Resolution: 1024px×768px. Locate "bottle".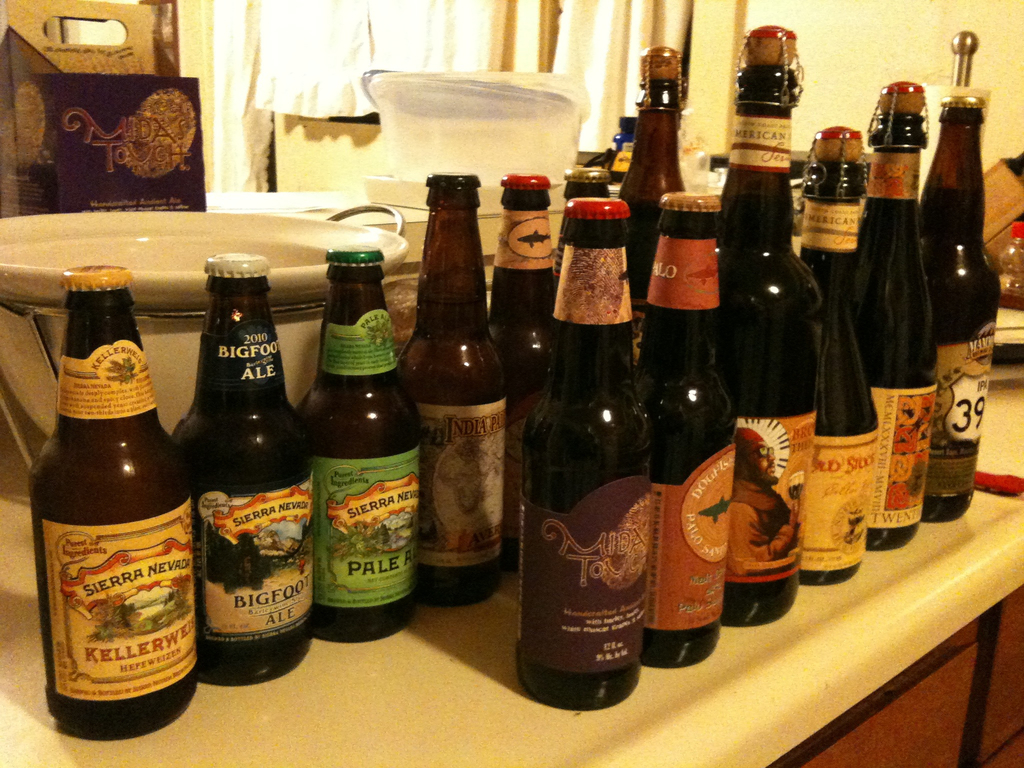
(x1=484, y1=171, x2=574, y2=525).
